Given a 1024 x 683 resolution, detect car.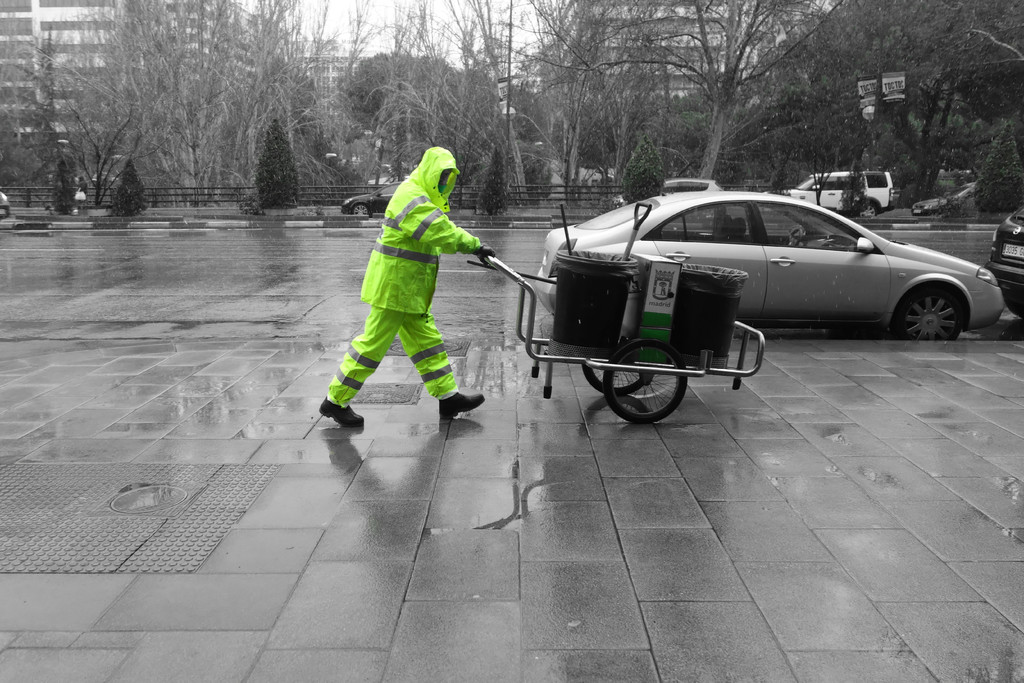
bbox=[985, 199, 1023, 318].
